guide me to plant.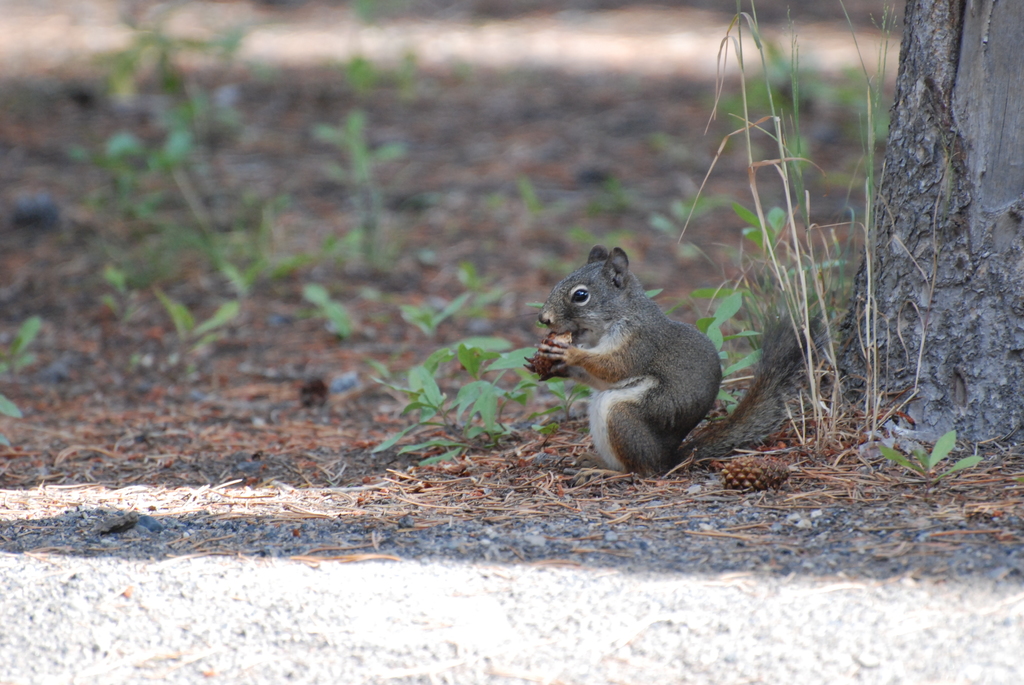
Guidance: 304 279 354 346.
